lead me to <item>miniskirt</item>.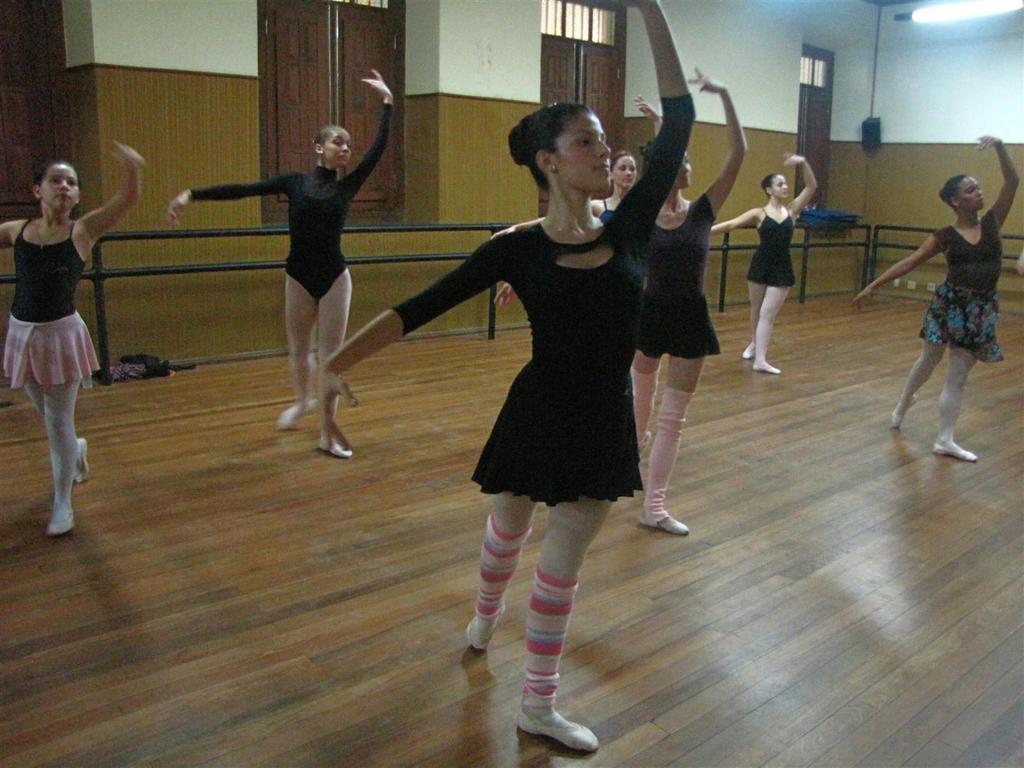
Lead to region(469, 353, 646, 502).
